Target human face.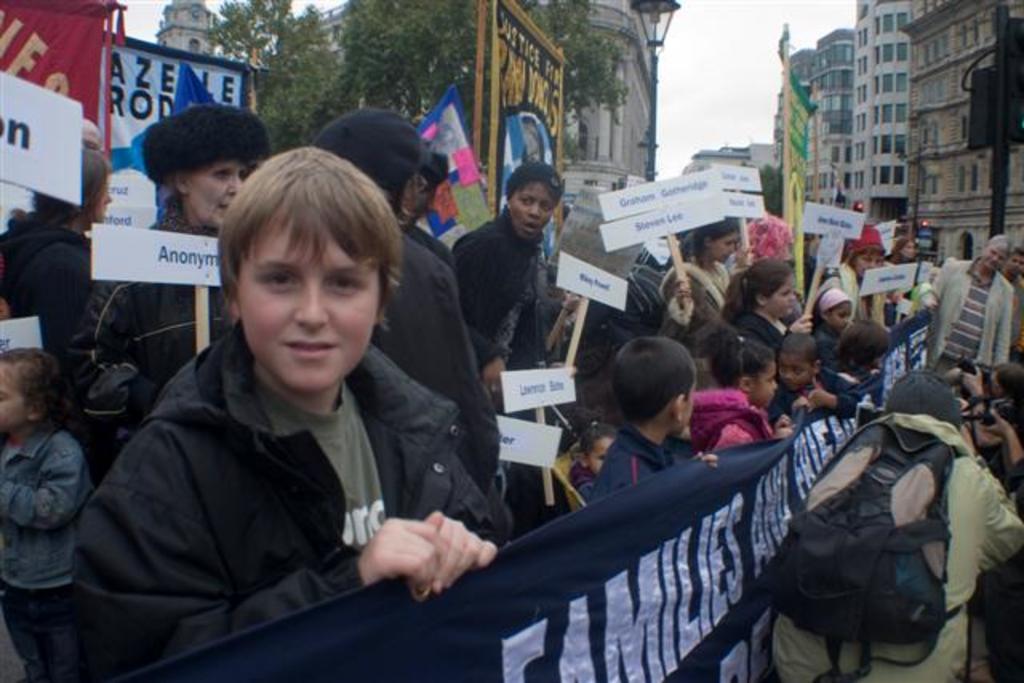
Target region: bbox(709, 227, 739, 267).
